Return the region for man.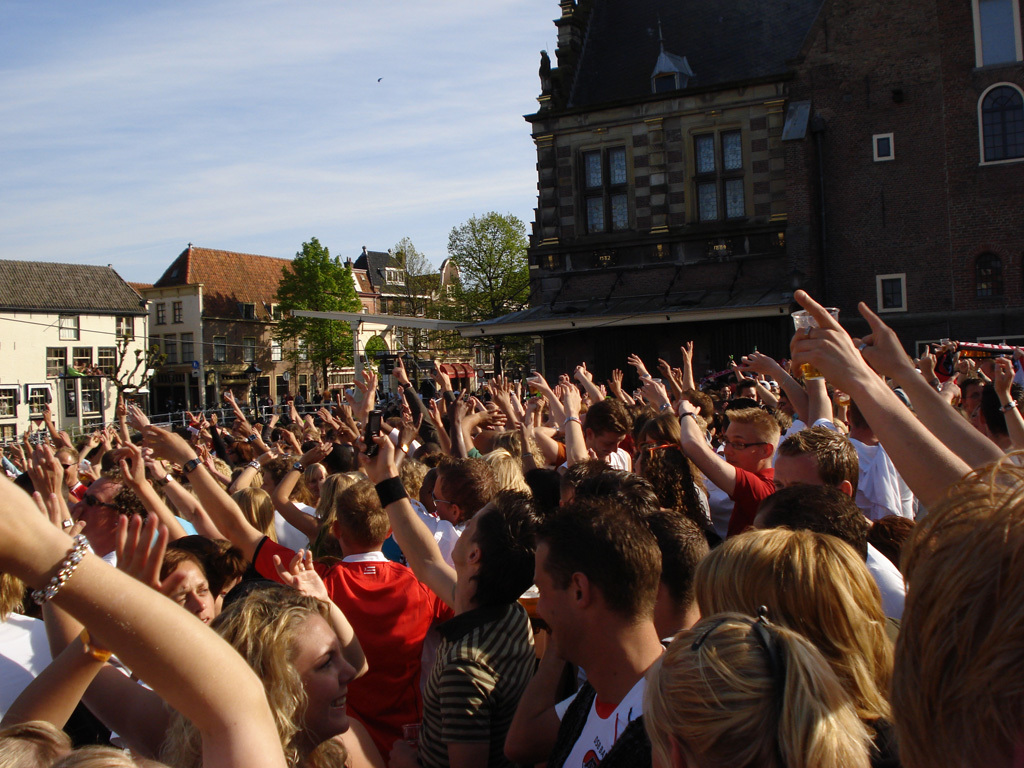
bbox=[655, 512, 710, 641].
